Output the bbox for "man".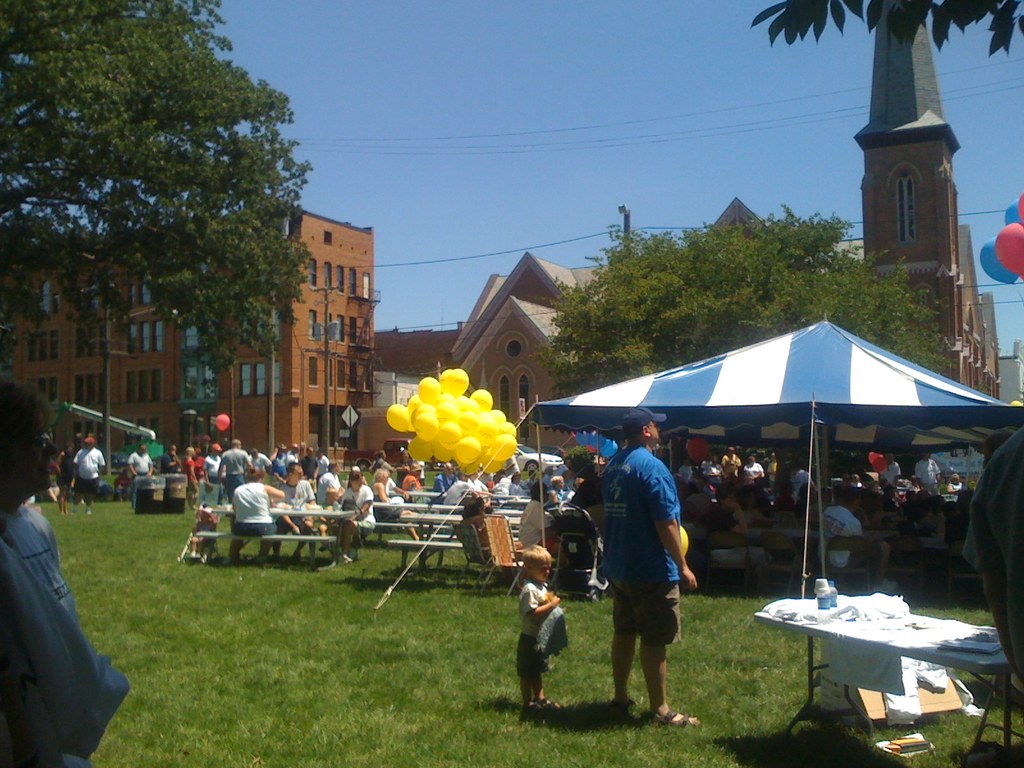
(x1=948, y1=467, x2=966, y2=503).
